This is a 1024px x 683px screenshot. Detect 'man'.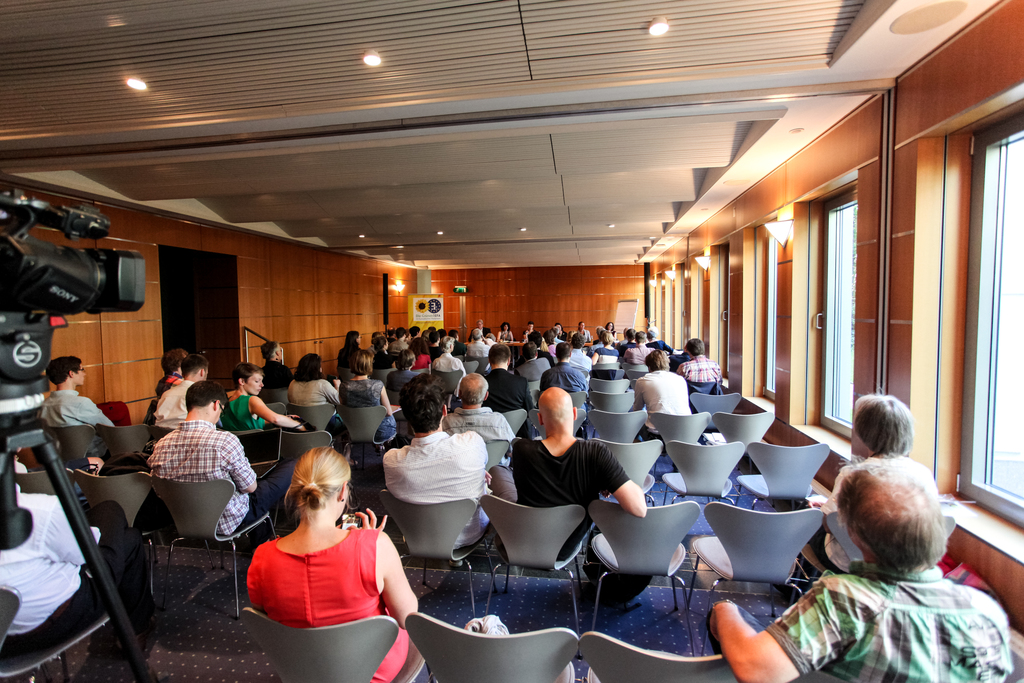
locate(540, 341, 590, 402).
